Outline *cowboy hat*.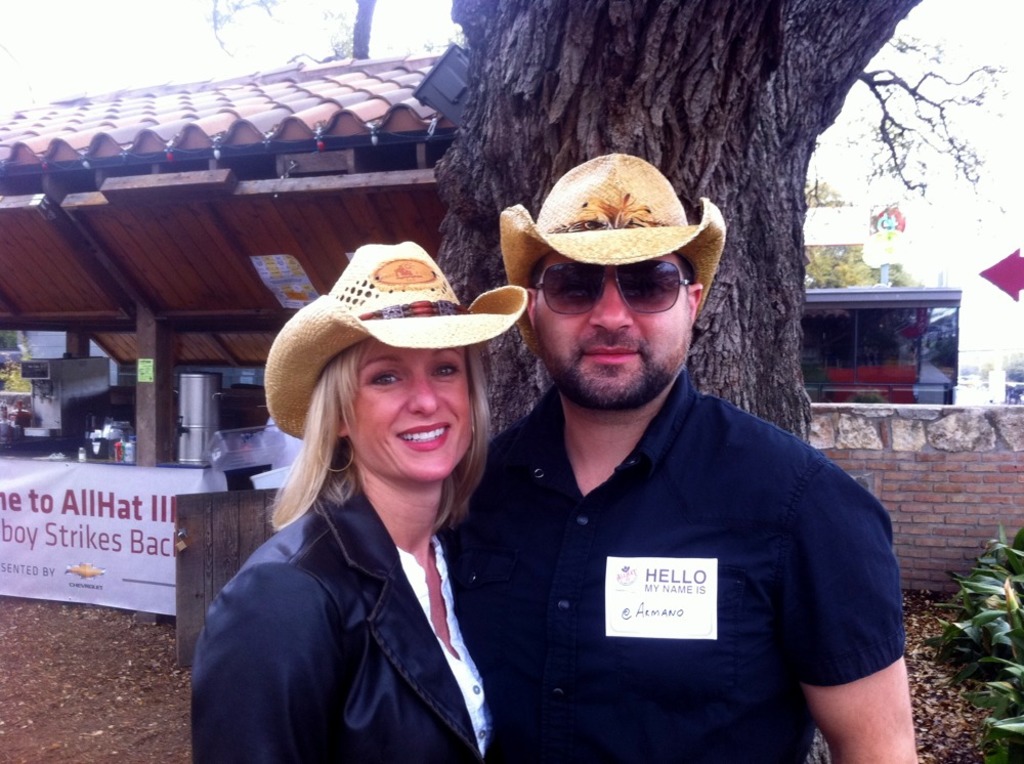
Outline: crop(500, 153, 721, 322).
